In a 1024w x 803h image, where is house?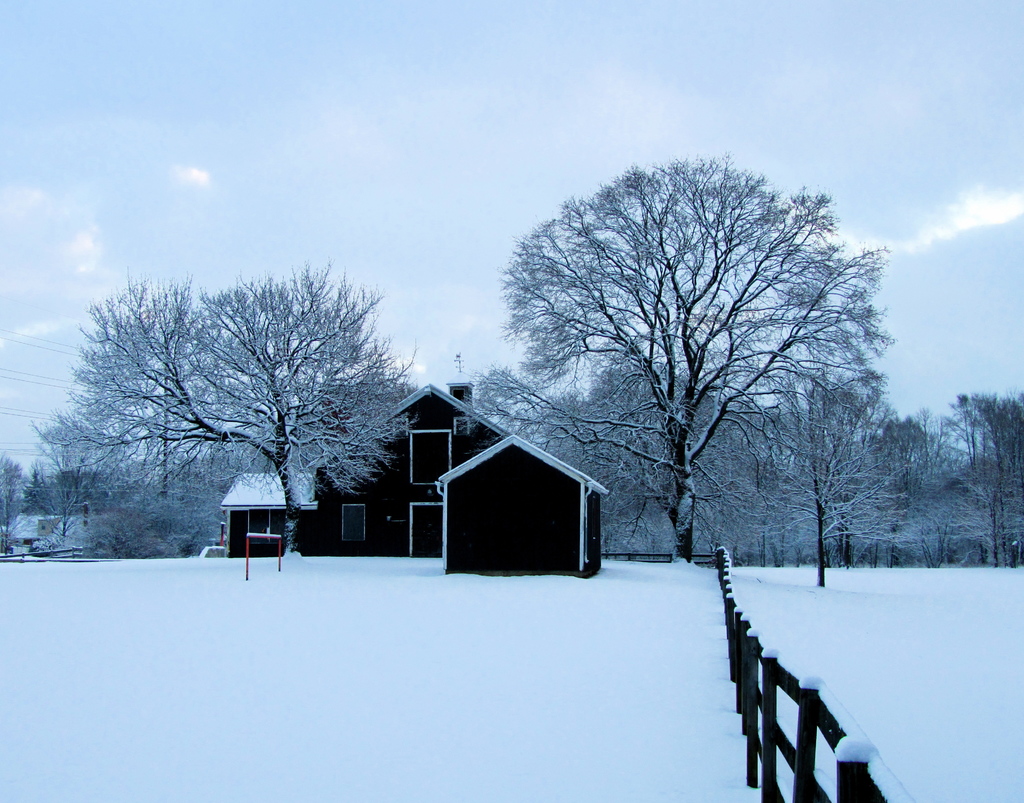
region(214, 469, 341, 552).
